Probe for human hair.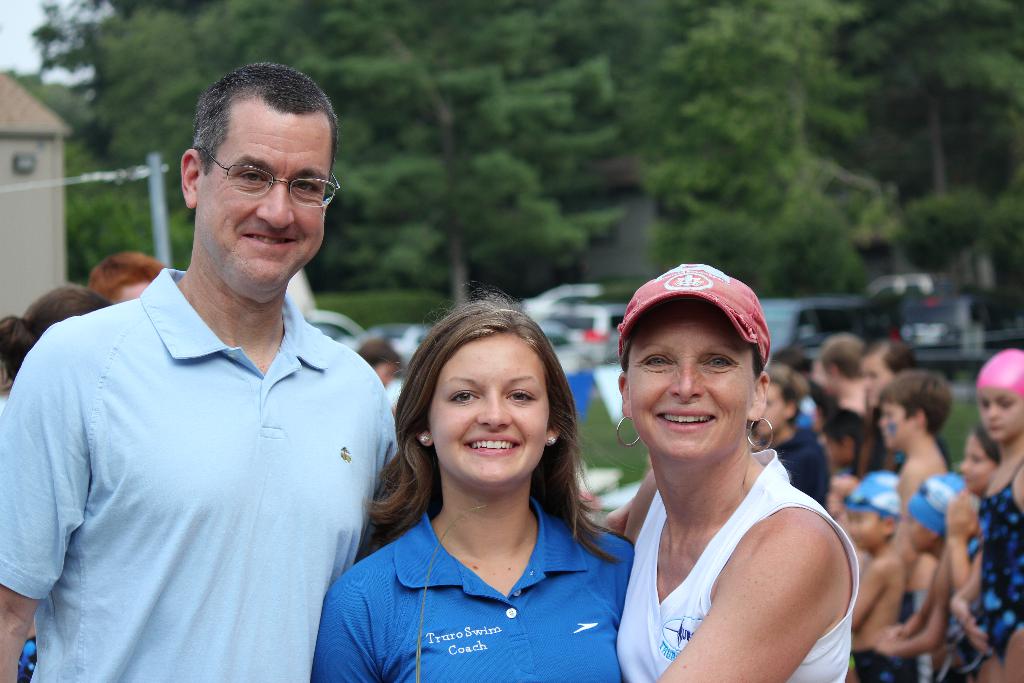
Probe result: <box>768,364,811,423</box>.
